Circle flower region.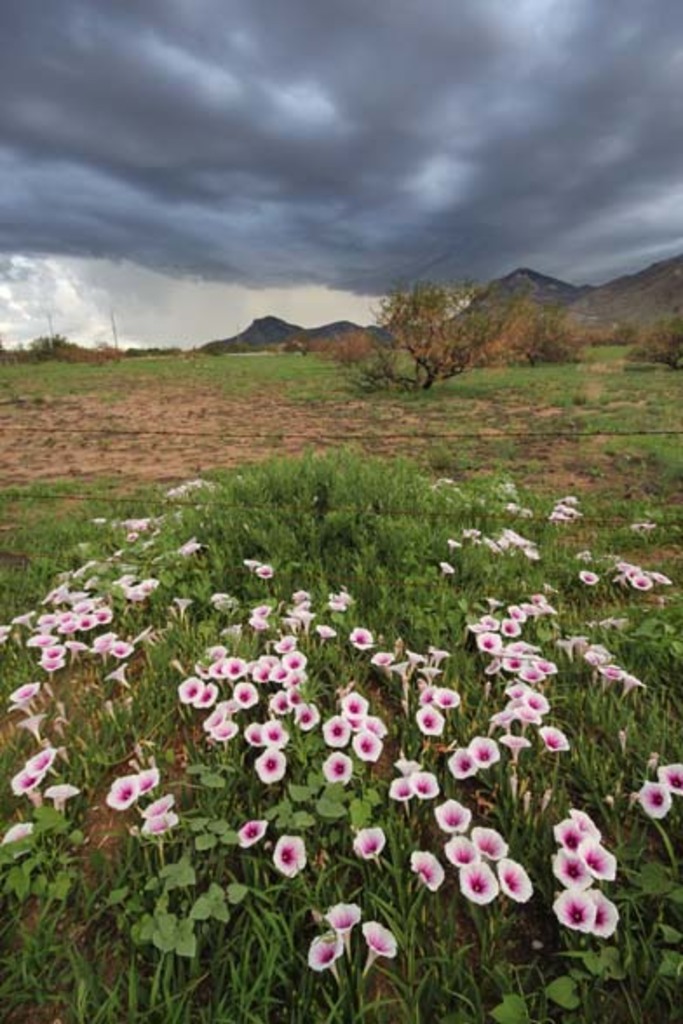
Region: (x1=279, y1=836, x2=312, y2=878).
